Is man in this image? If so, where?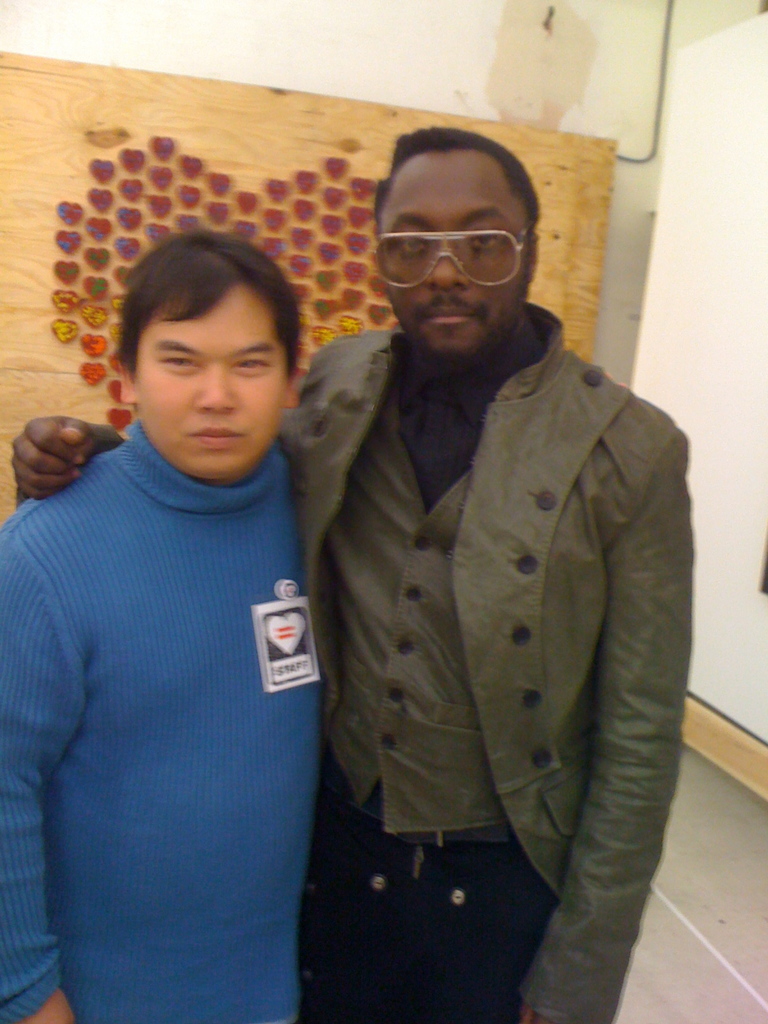
Yes, at l=10, t=116, r=685, b=1023.
